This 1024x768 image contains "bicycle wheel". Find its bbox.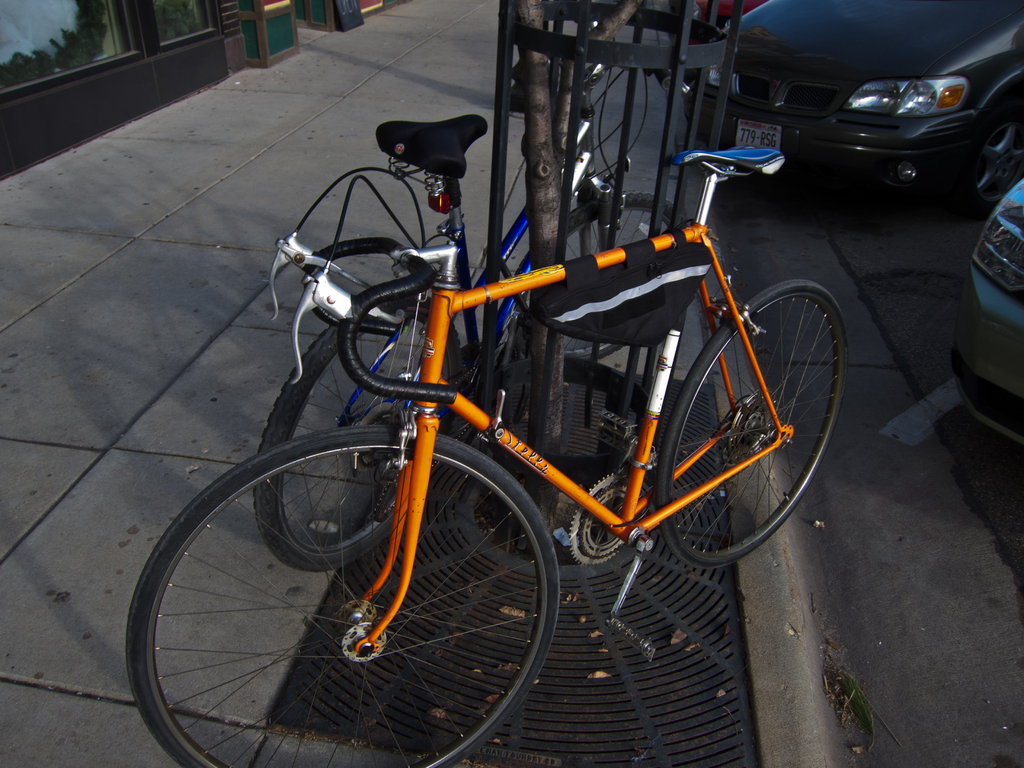
(657,278,849,568).
